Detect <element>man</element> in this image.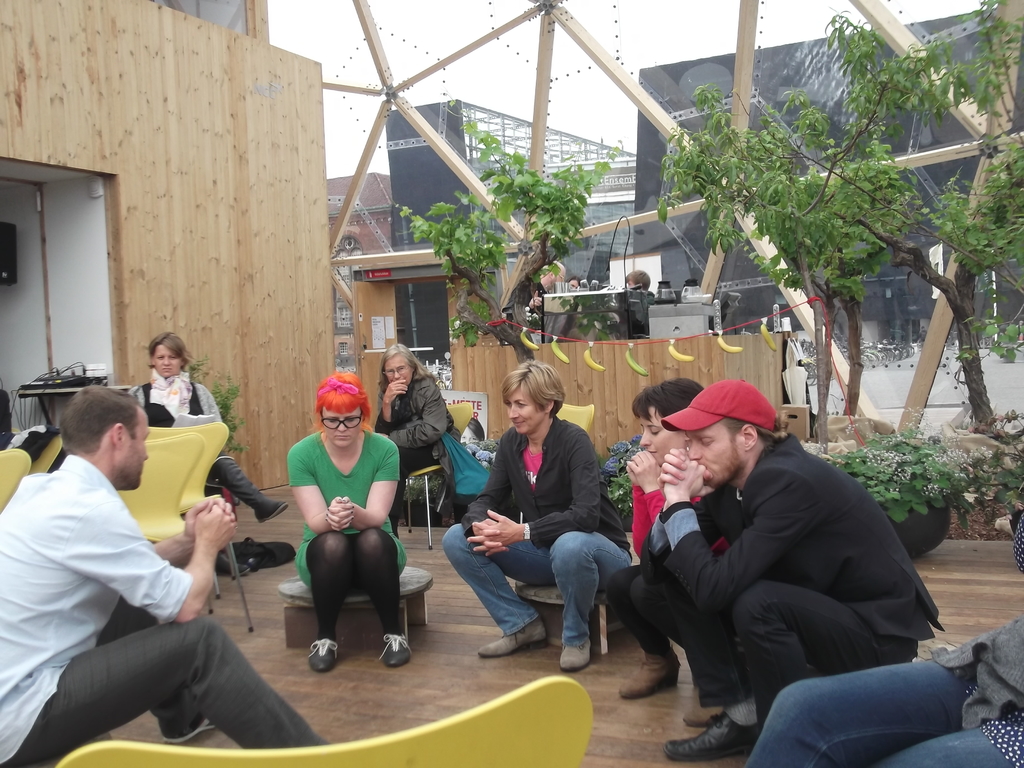
Detection: [0,387,328,767].
